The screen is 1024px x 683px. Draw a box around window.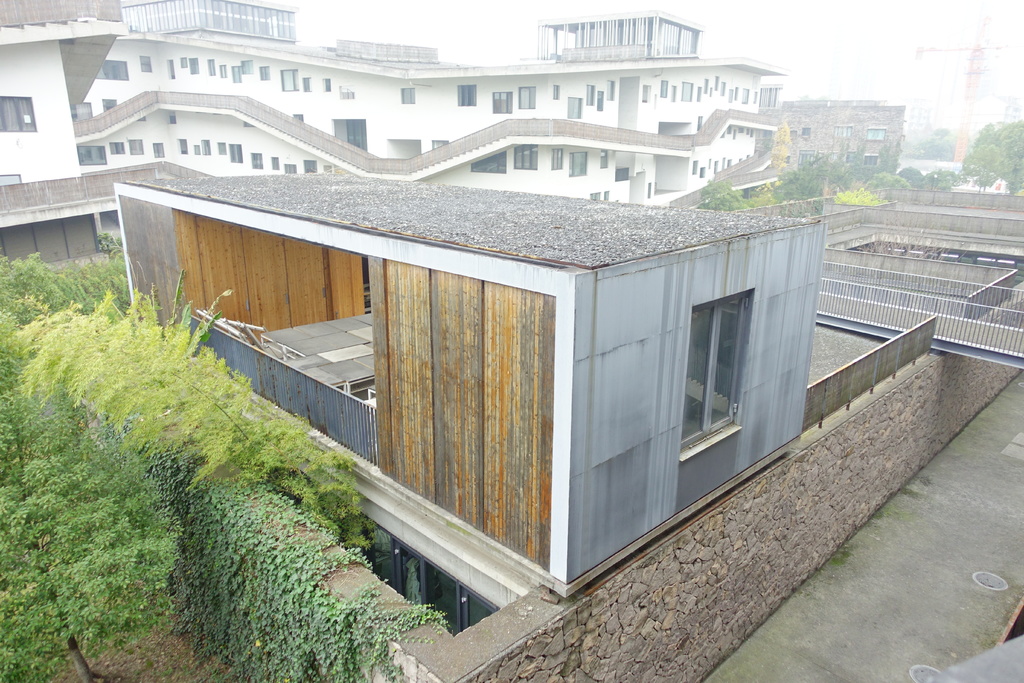
BBox(298, 161, 319, 172).
